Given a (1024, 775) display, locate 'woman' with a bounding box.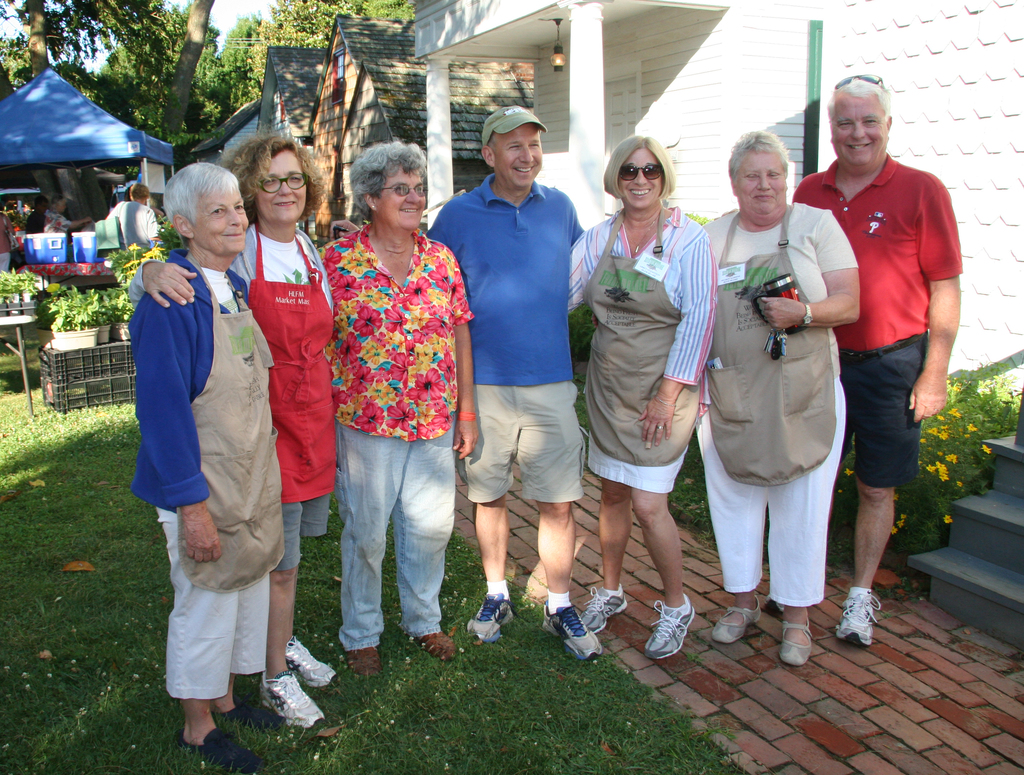
Located: {"left": 310, "top": 137, "right": 475, "bottom": 654}.
